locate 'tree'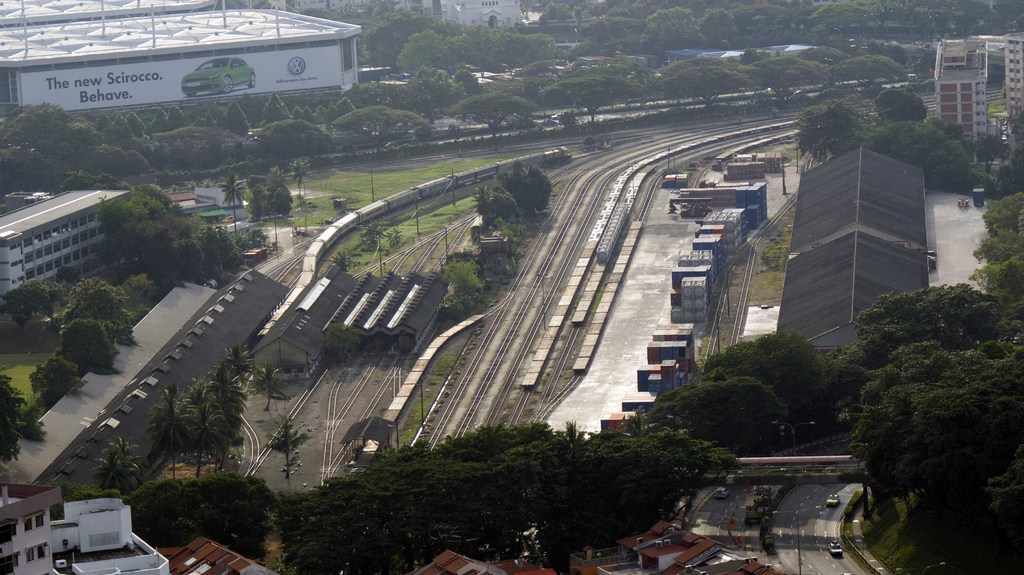
<box>823,54,912,104</box>
